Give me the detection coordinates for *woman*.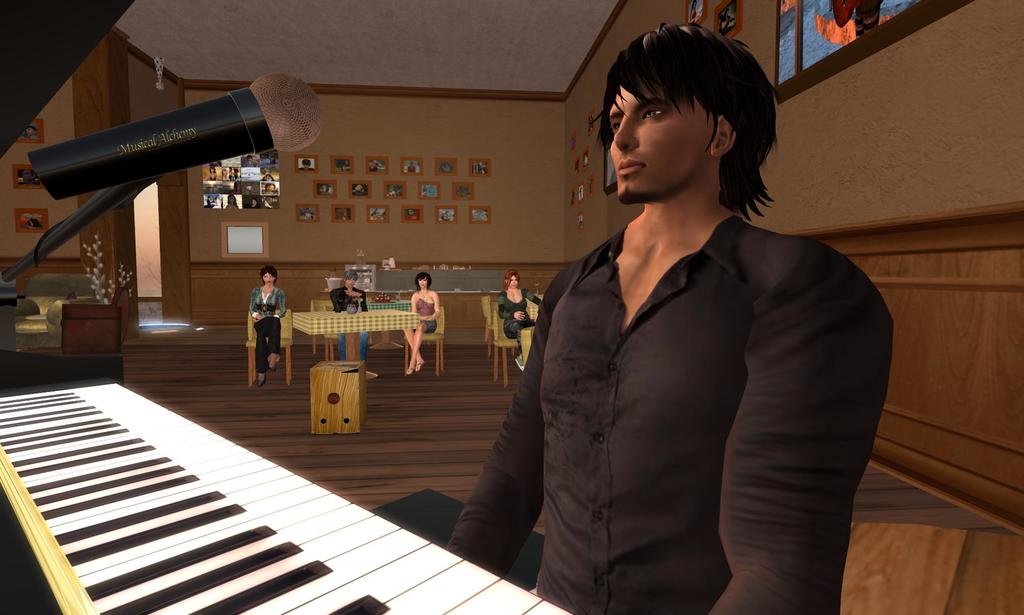
left=403, top=272, right=441, bottom=377.
